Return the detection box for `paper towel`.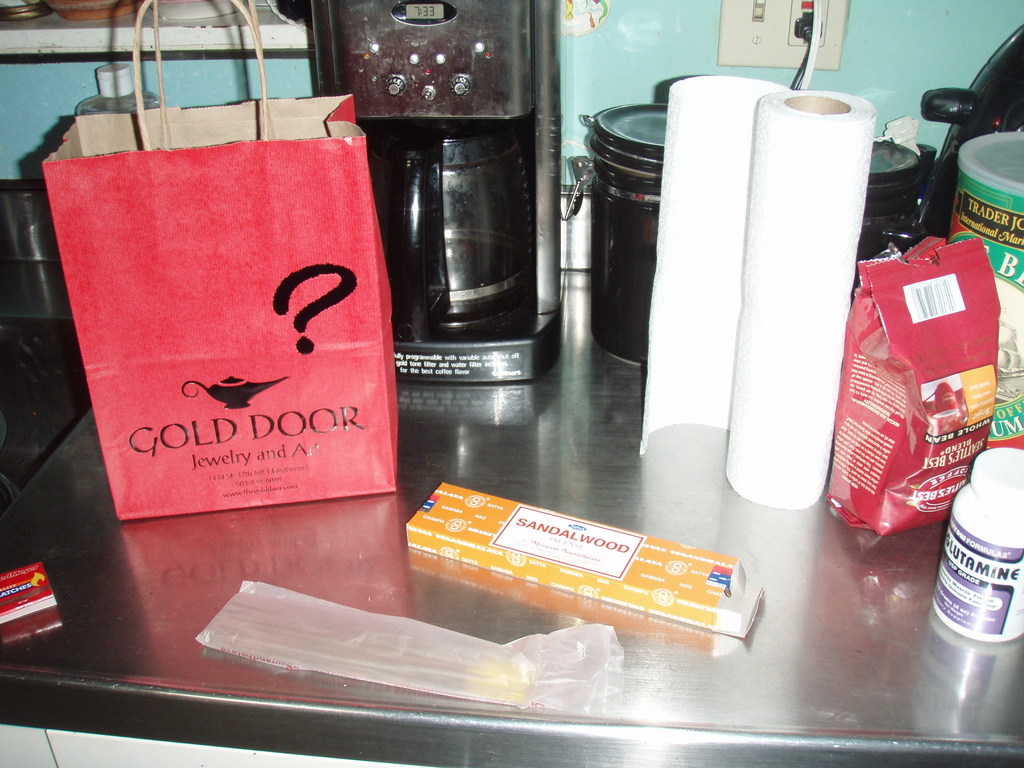
641,87,876,509.
